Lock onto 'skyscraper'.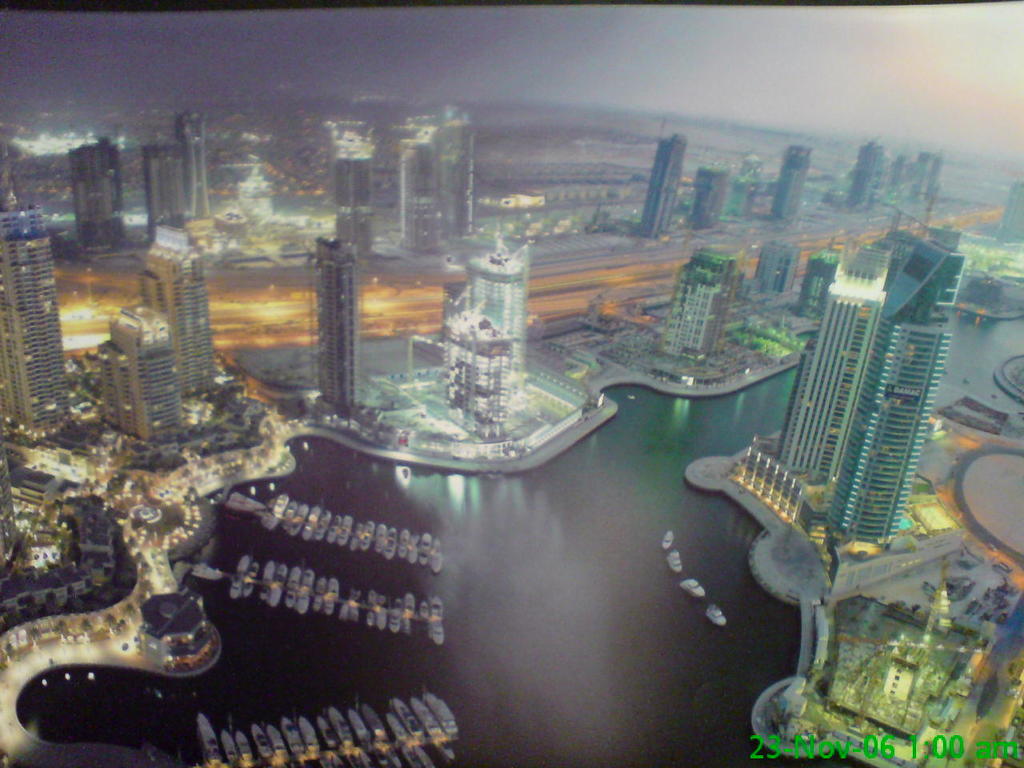
Locked: bbox(439, 108, 479, 242).
